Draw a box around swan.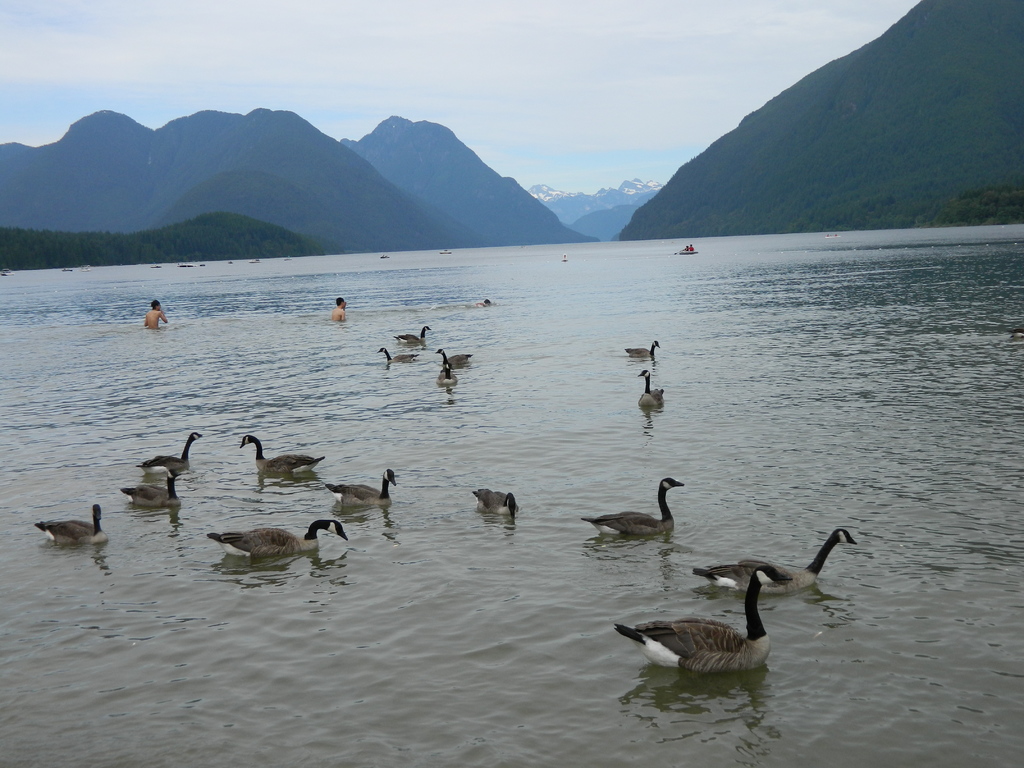
620/556/794/680.
